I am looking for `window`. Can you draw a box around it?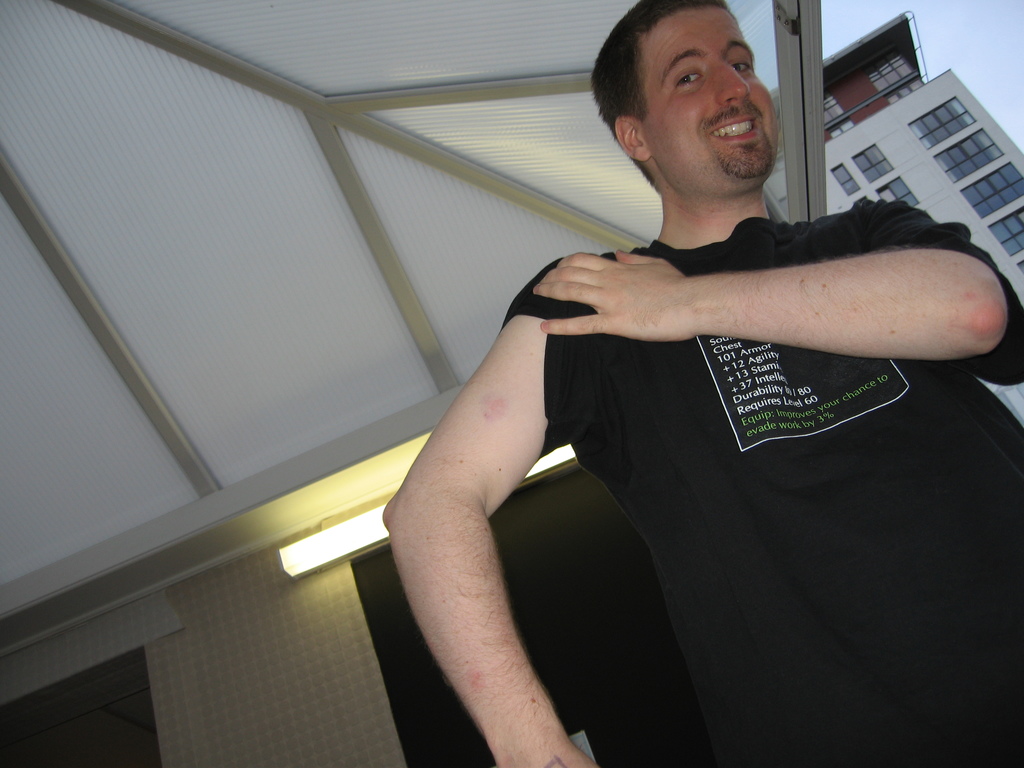
Sure, the bounding box is x1=908 y1=98 x2=980 y2=150.
